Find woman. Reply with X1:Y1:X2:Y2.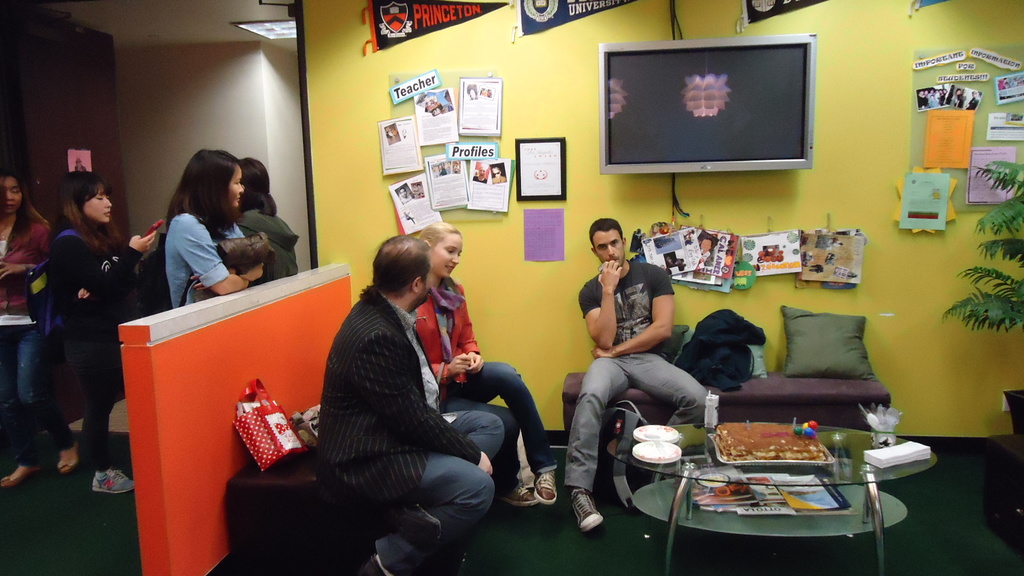
0:175:50:494.
